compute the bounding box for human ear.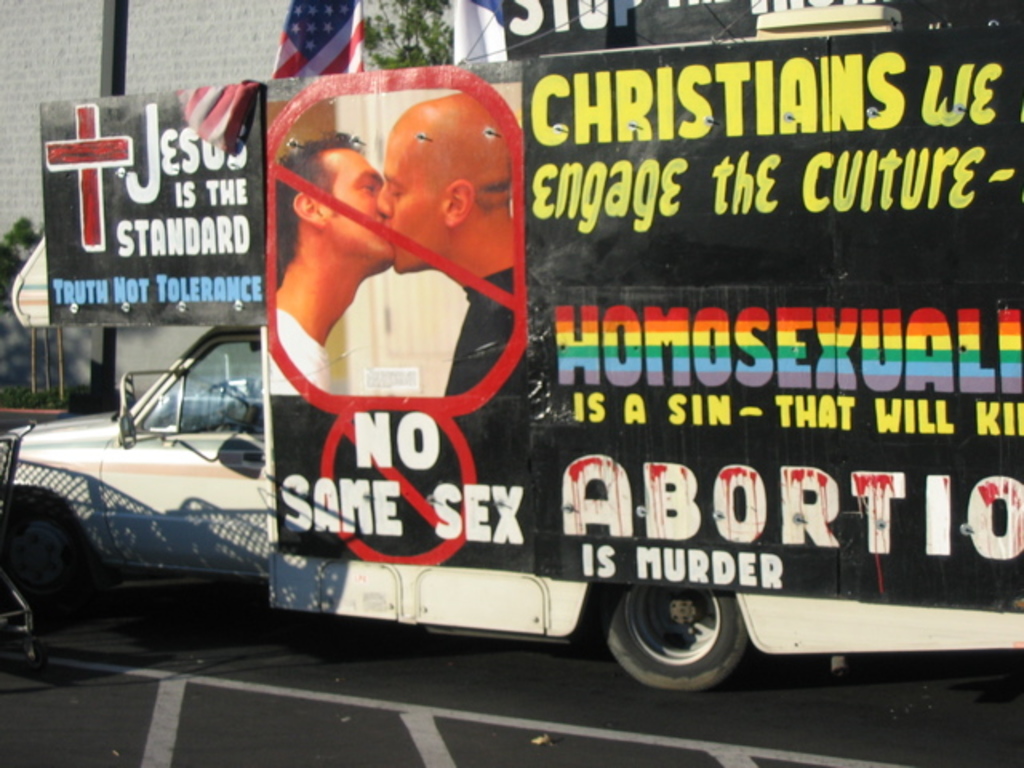
[440, 178, 474, 224].
